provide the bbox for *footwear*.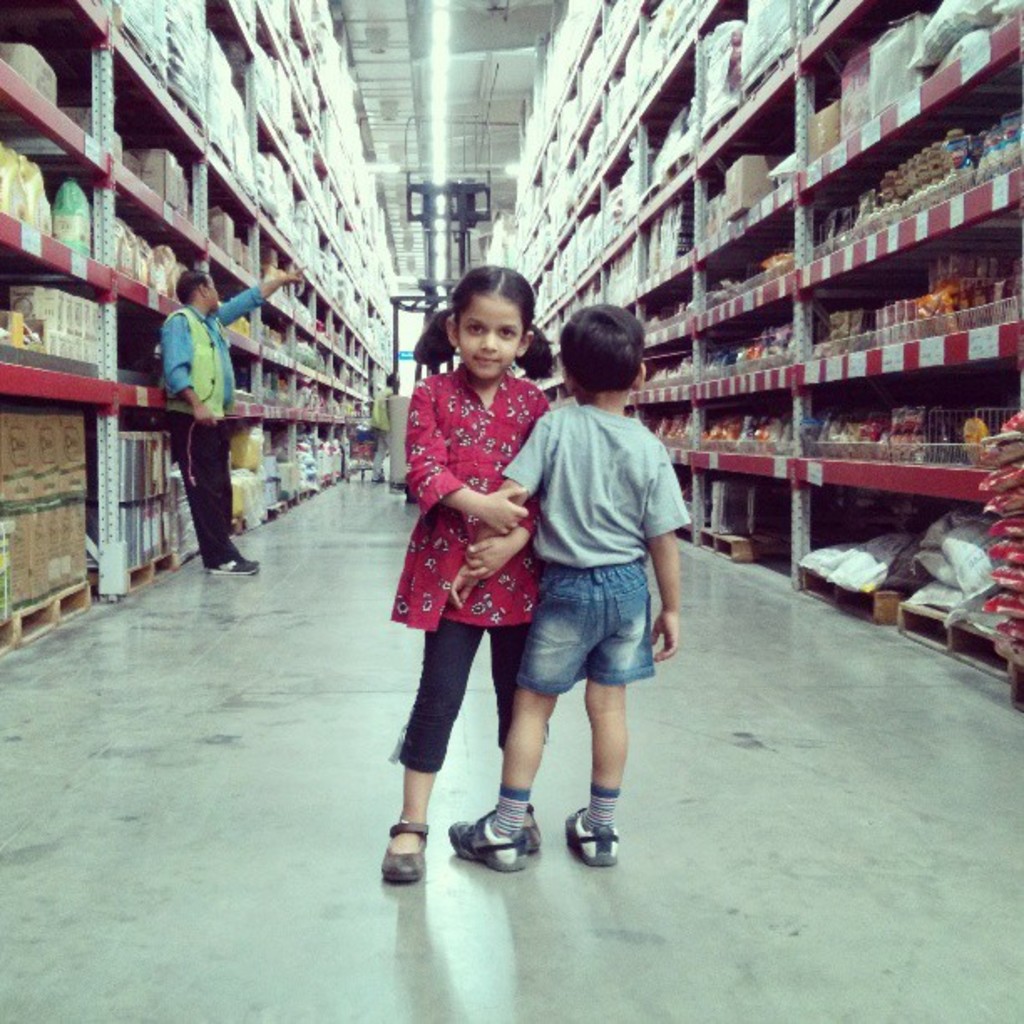
(left=452, top=791, right=559, bottom=885).
